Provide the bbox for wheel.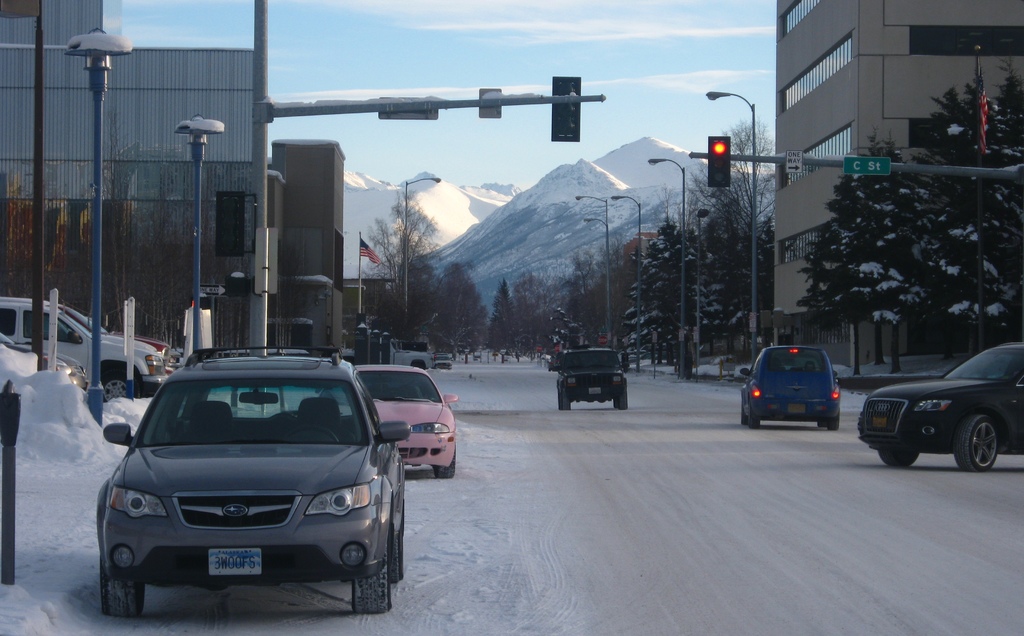
box(350, 553, 392, 612).
